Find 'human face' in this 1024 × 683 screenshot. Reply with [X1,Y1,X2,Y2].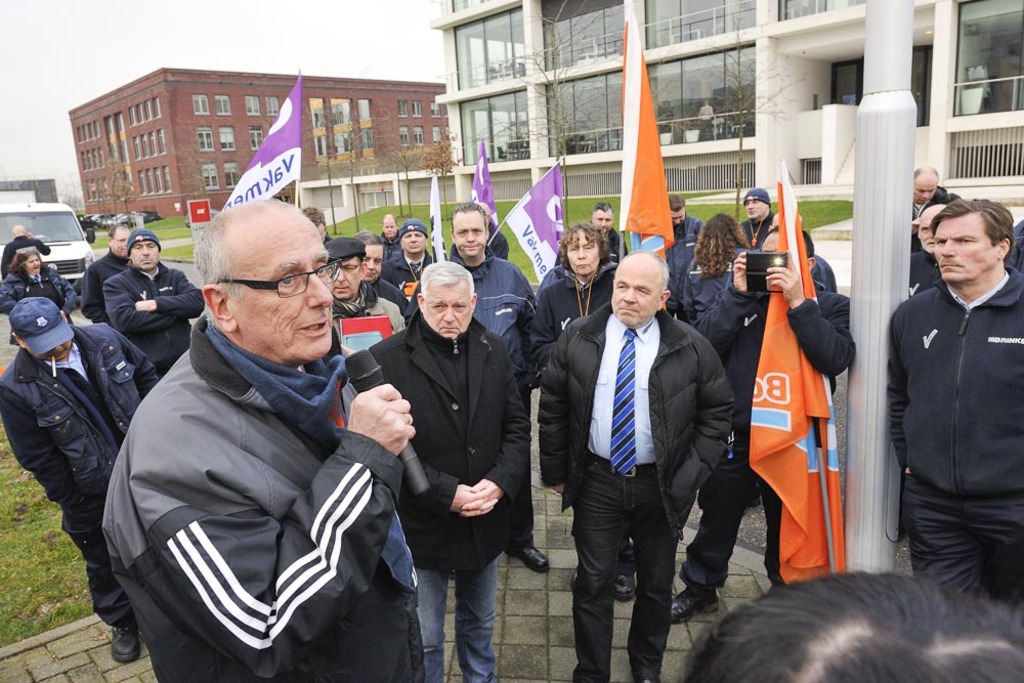
[407,233,424,255].
